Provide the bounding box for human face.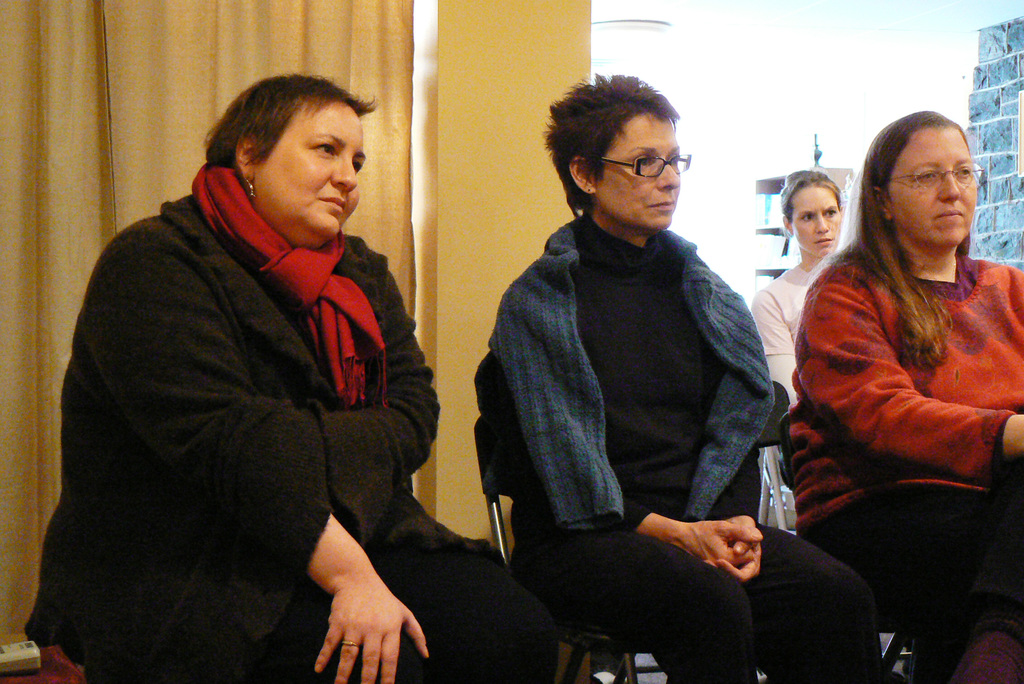
<box>257,104,364,241</box>.
